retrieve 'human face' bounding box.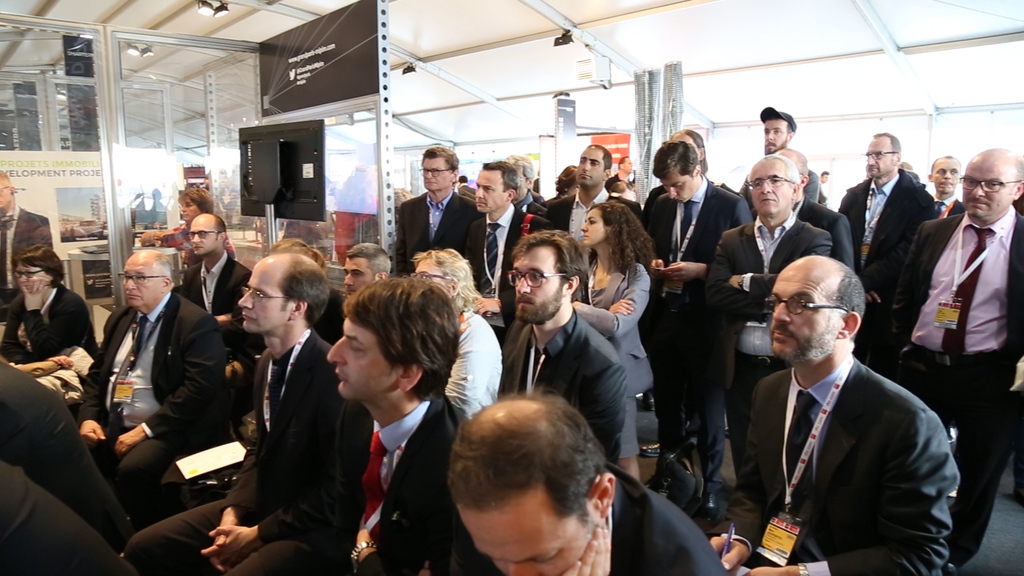
Bounding box: [left=582, top=208, right=602, bottom=250].
